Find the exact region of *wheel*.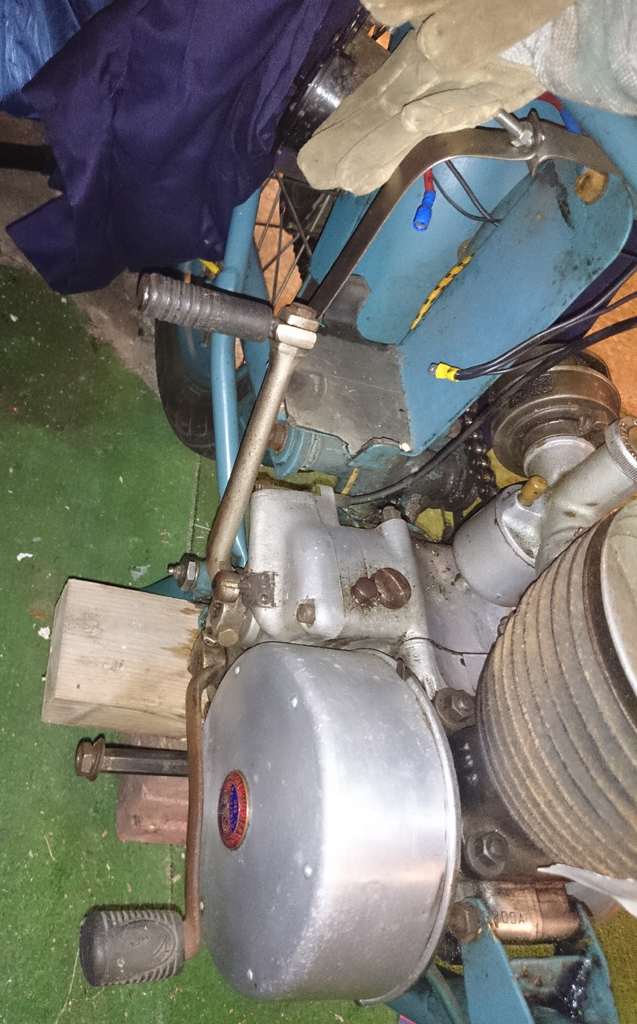
Exact region: 150:266:264:462.
